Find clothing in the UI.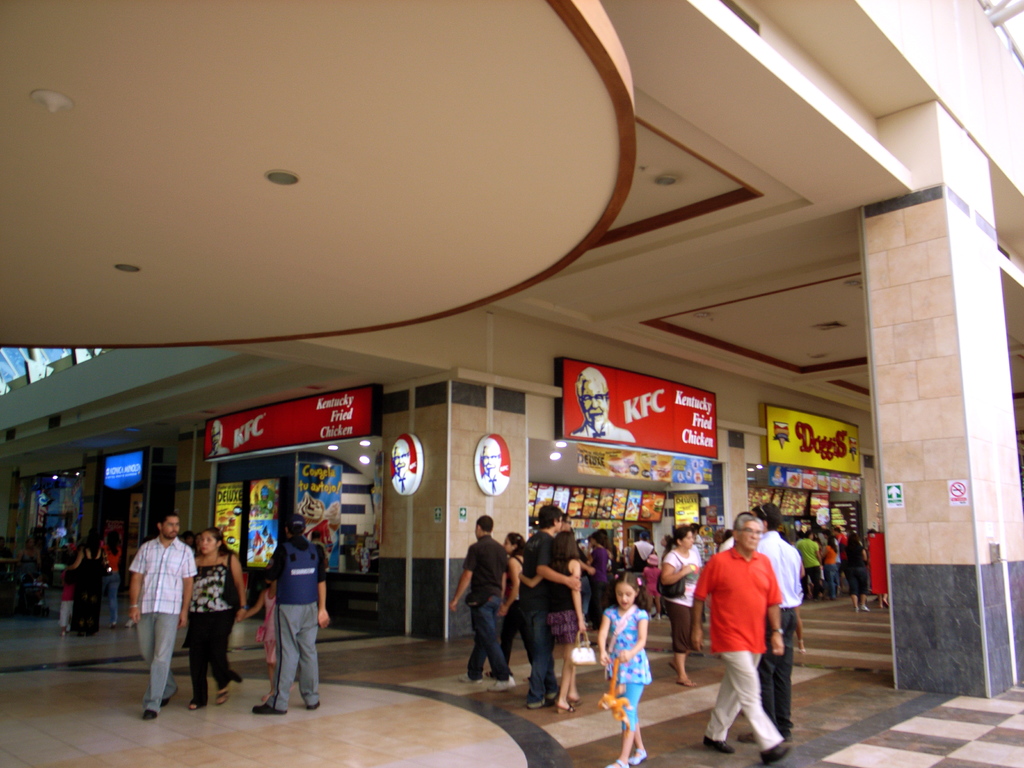
UI element at bbox=[70, 547, 108, 630].
